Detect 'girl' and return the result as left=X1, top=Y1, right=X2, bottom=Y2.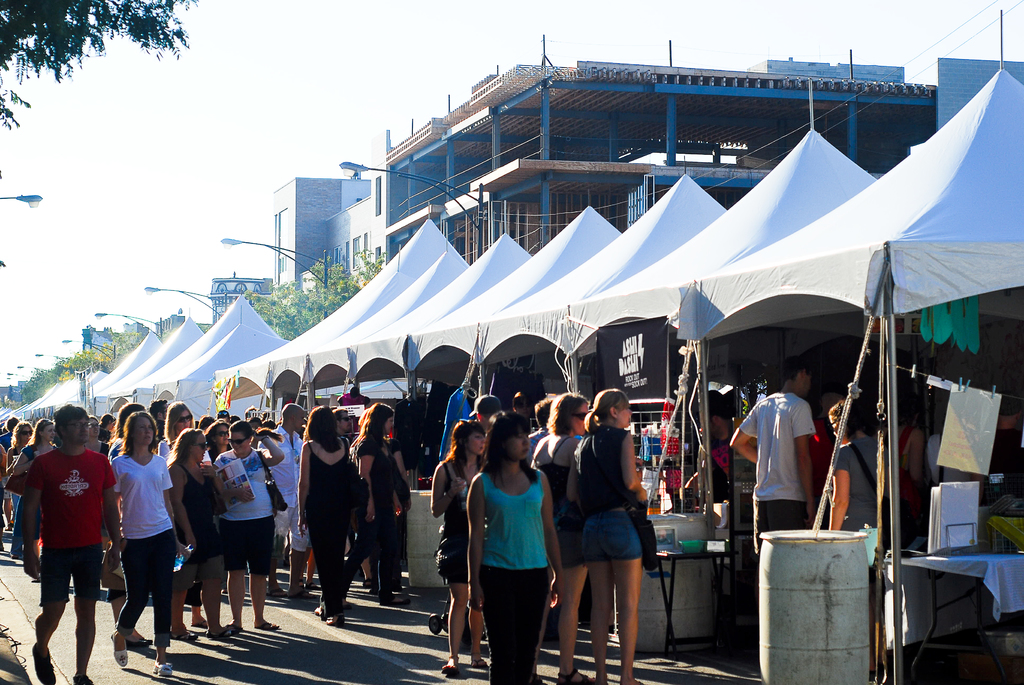
left=105, top=414, right=187, bottom=677.
